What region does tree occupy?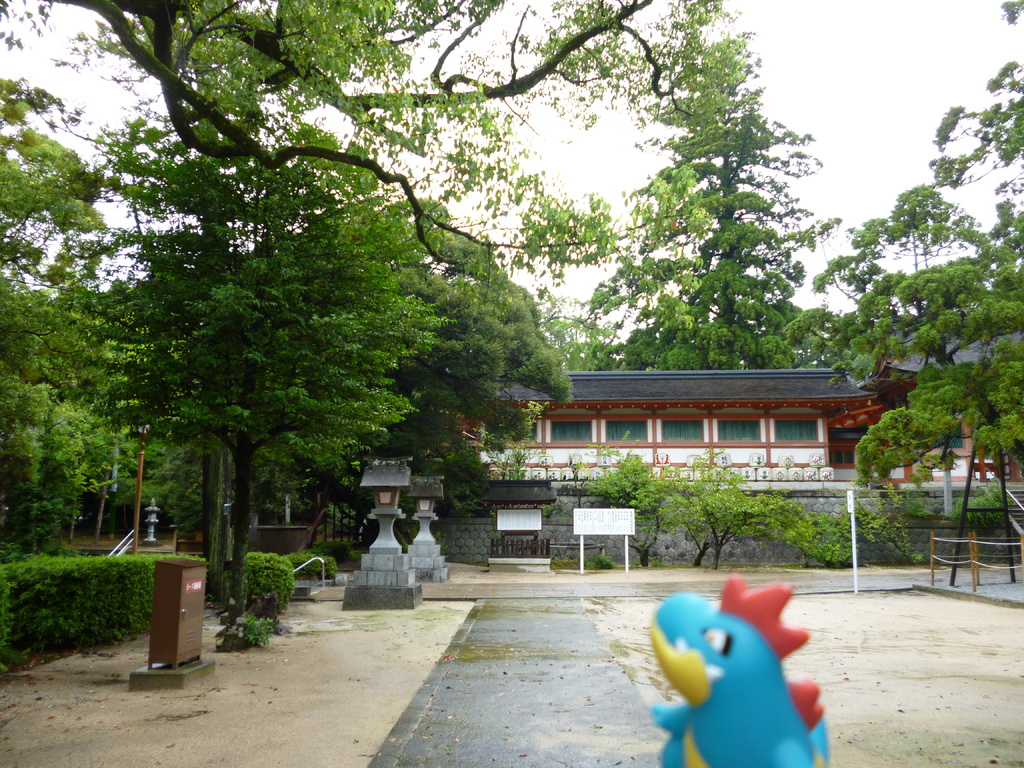
rect(44, 0, 794, 264).
